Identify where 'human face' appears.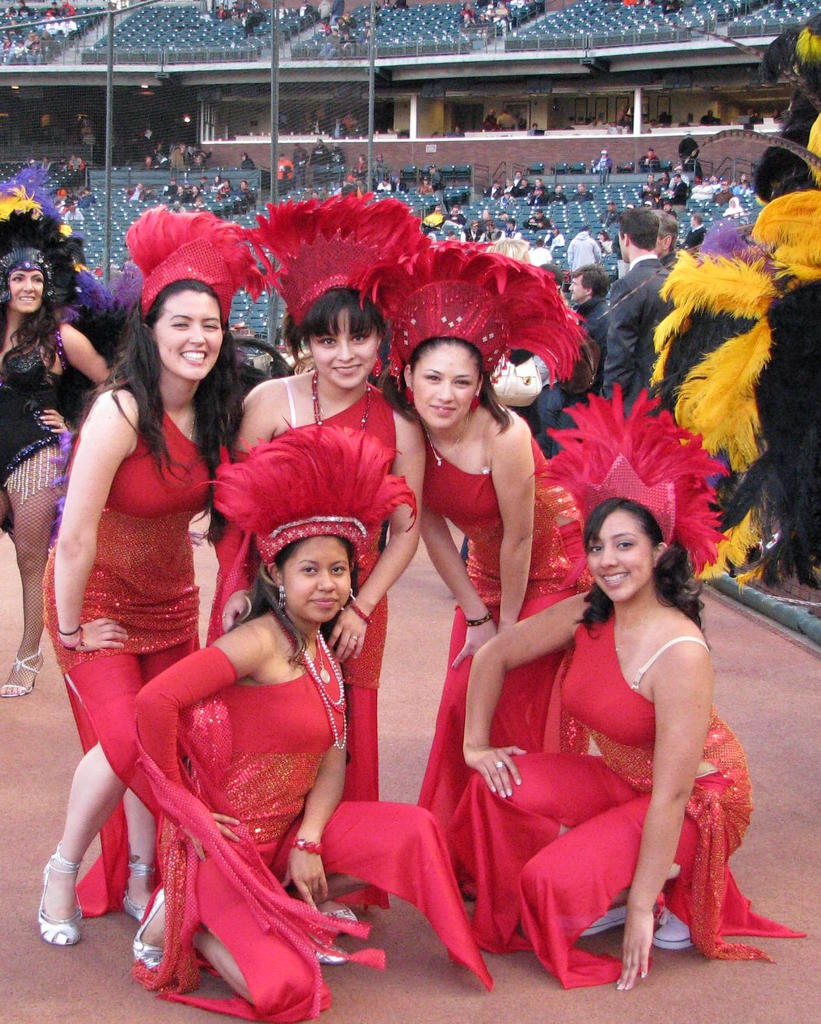
Appears at [285,536,354,618].
